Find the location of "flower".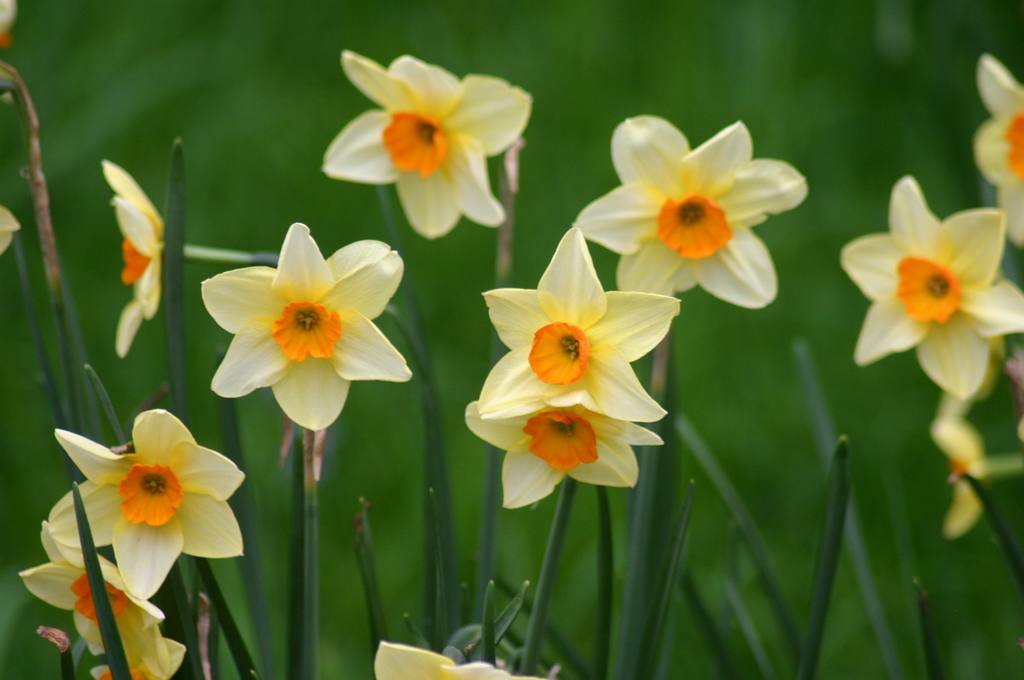
Location: x1=838, y1=182, x2=1023, y2=409.
